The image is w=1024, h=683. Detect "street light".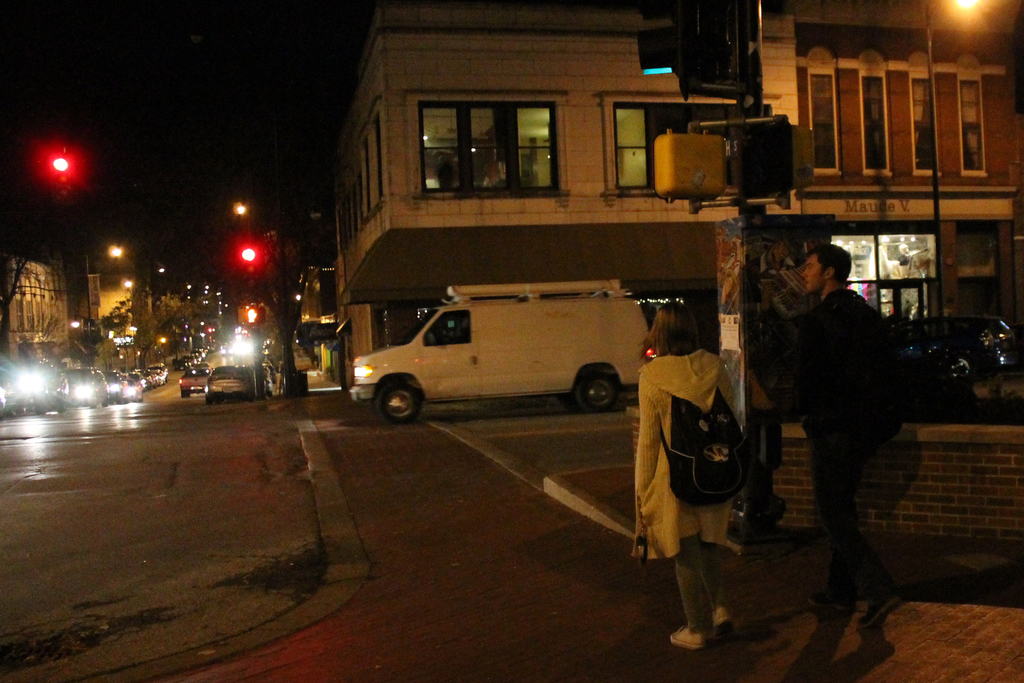
Detection: 126,325,136,340.
